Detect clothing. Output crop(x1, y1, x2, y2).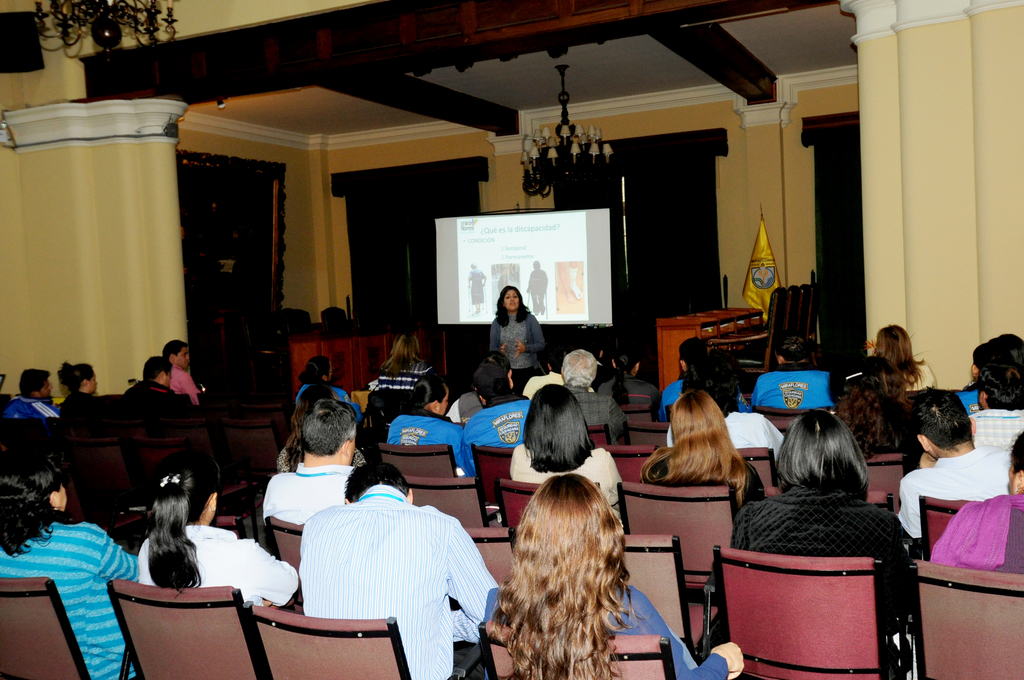
crop(165, 364, 200, 403).
